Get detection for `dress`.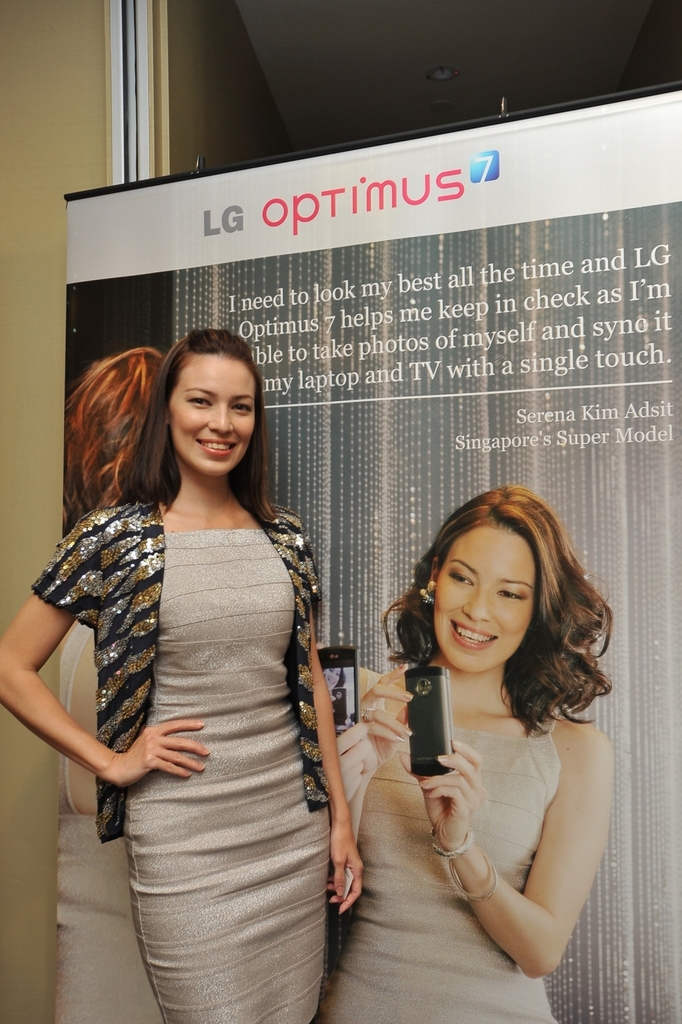
Detection: (x1=315, y1=717, x2=559, y2=1023).
